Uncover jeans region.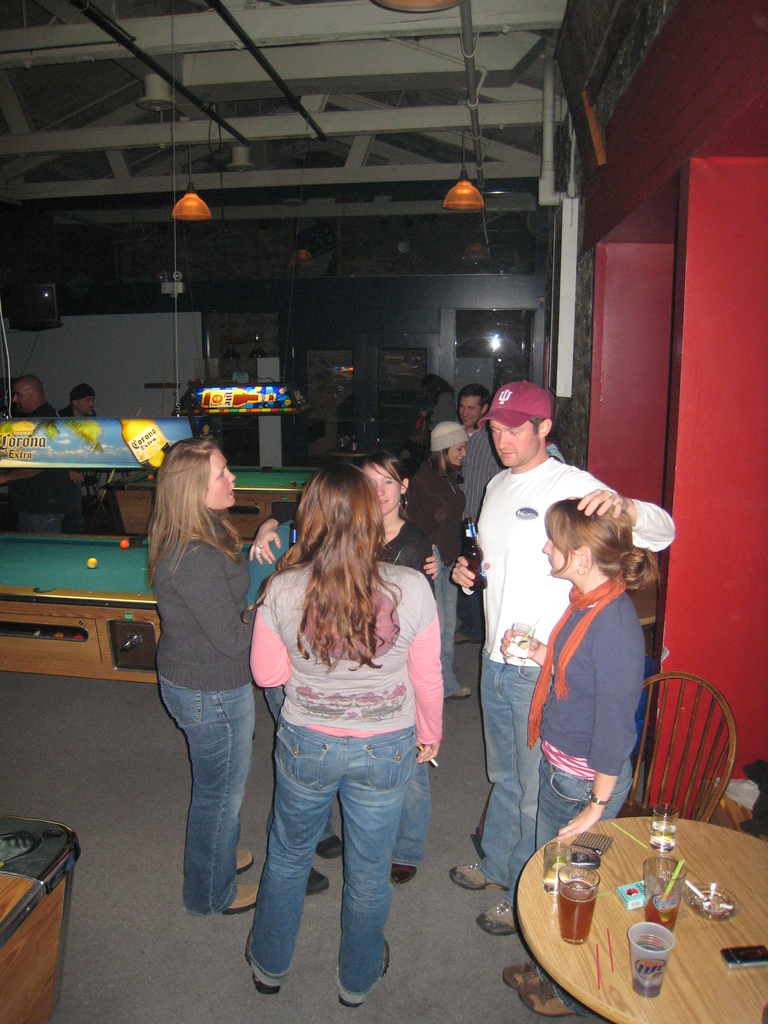
Uncovered: 248 728 437 977.
